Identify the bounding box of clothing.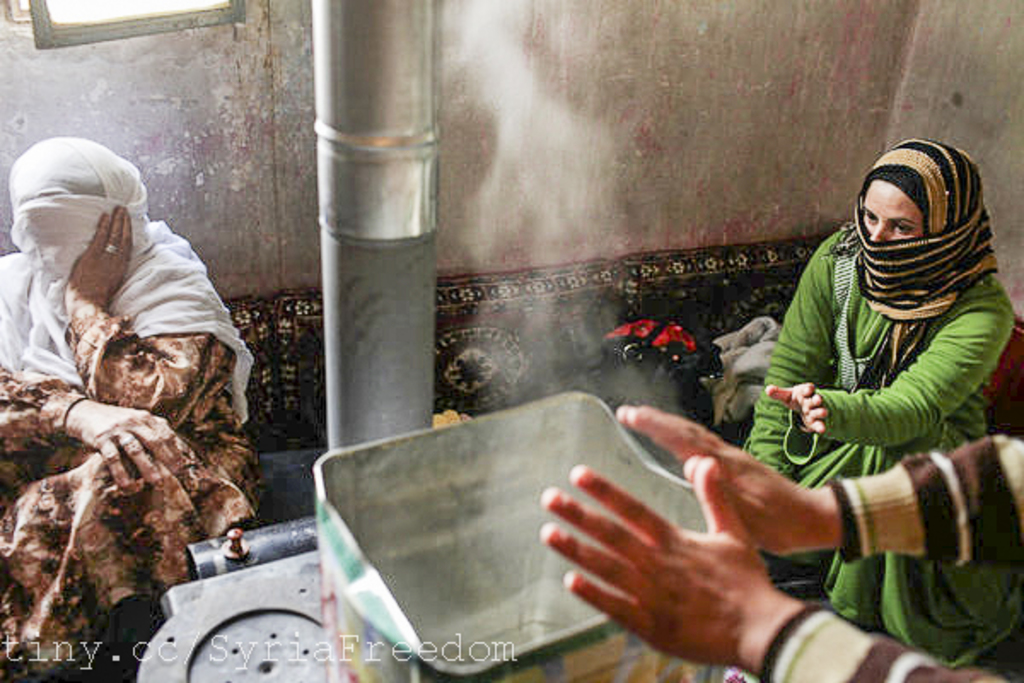
763,429,1022,681.
